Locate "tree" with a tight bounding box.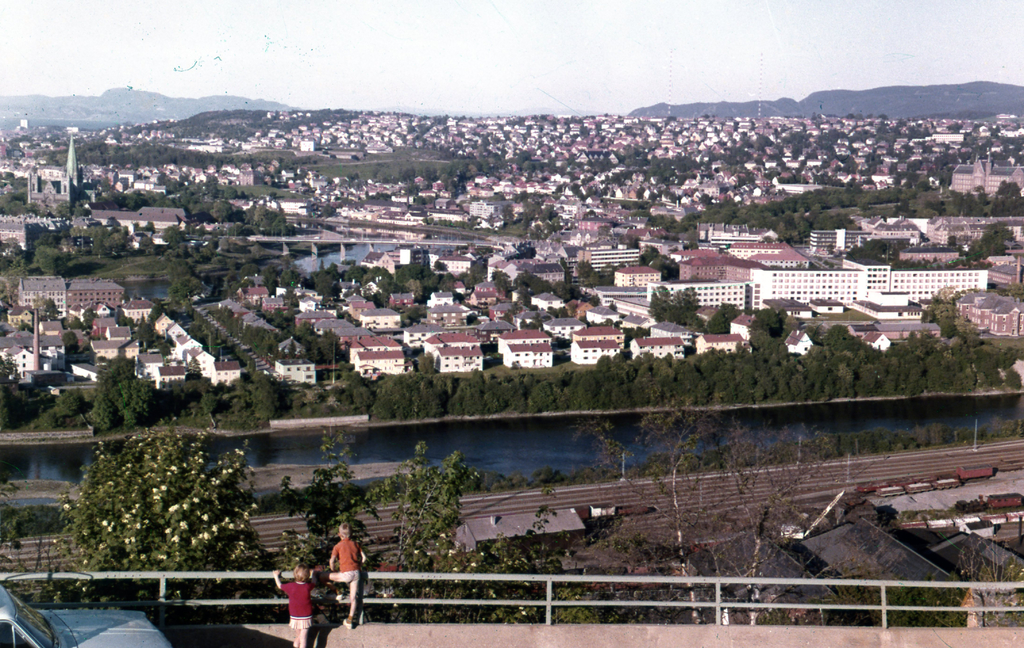
locate(968, 220, 1015, 257).
